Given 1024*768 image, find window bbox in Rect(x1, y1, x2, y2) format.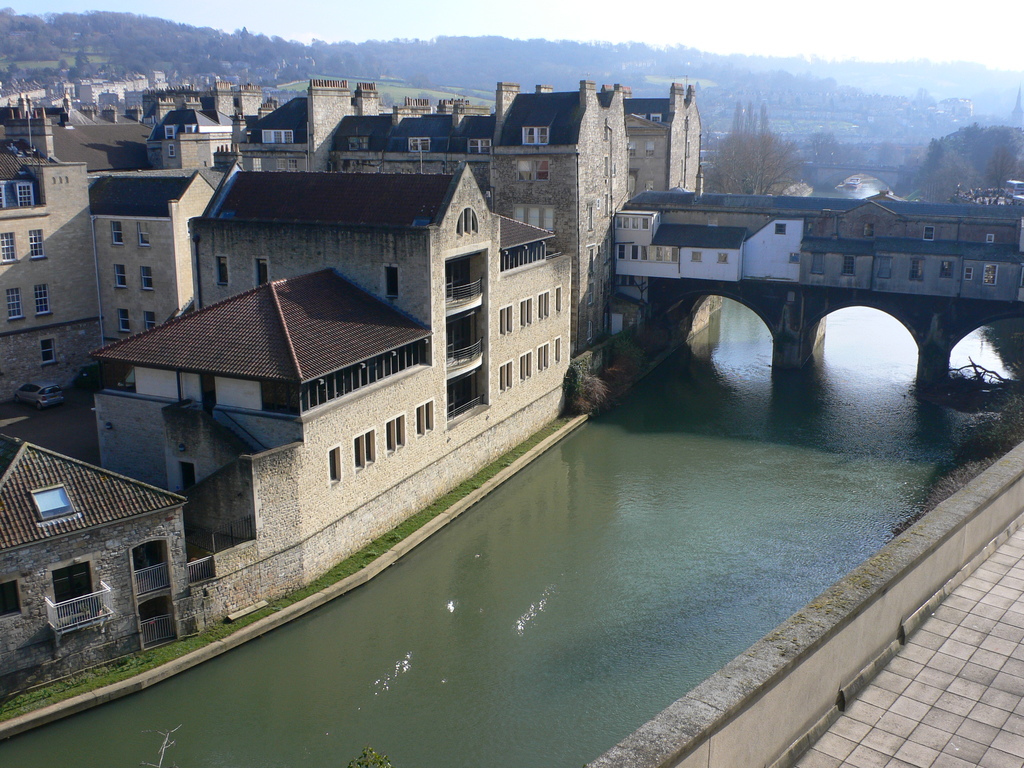
Rect(987, 237, 997, 246).
